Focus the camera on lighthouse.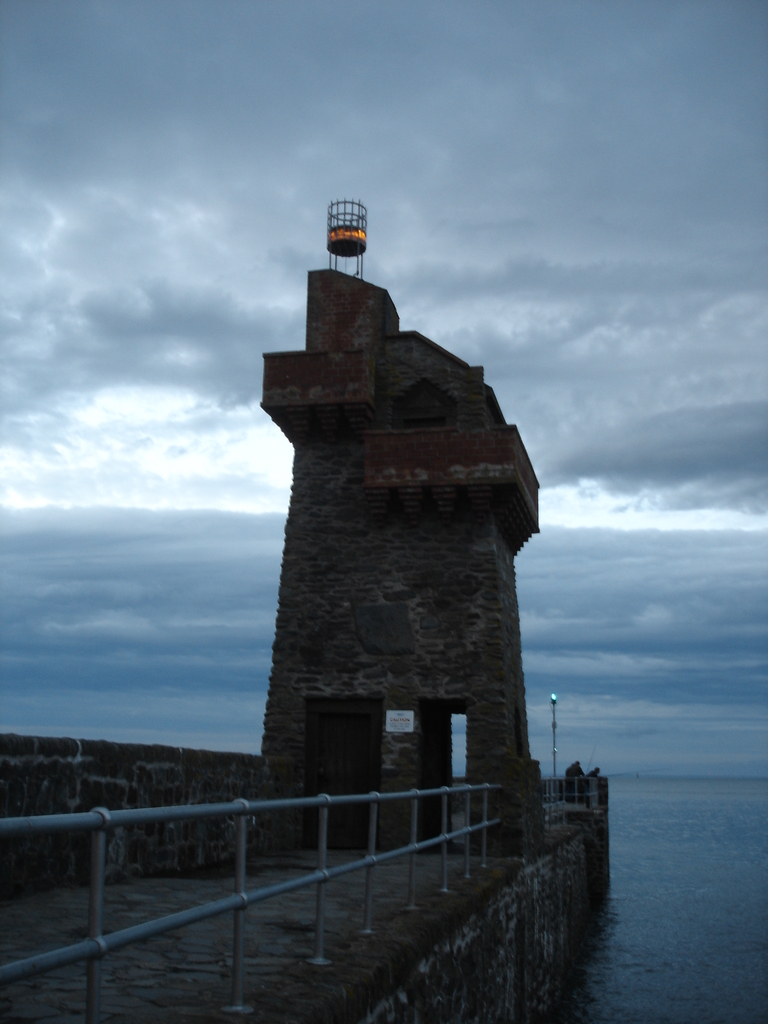
Focus region: box(216, 152, 577, 908).
